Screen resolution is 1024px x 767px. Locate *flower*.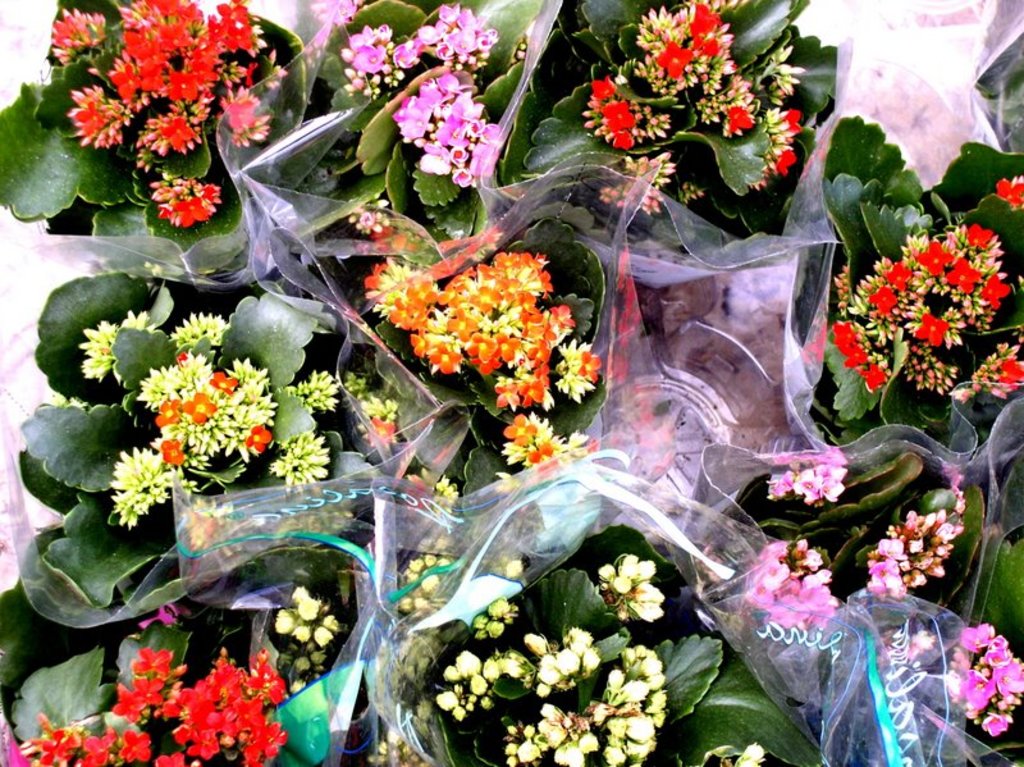
[768, 449, 852, 503].
